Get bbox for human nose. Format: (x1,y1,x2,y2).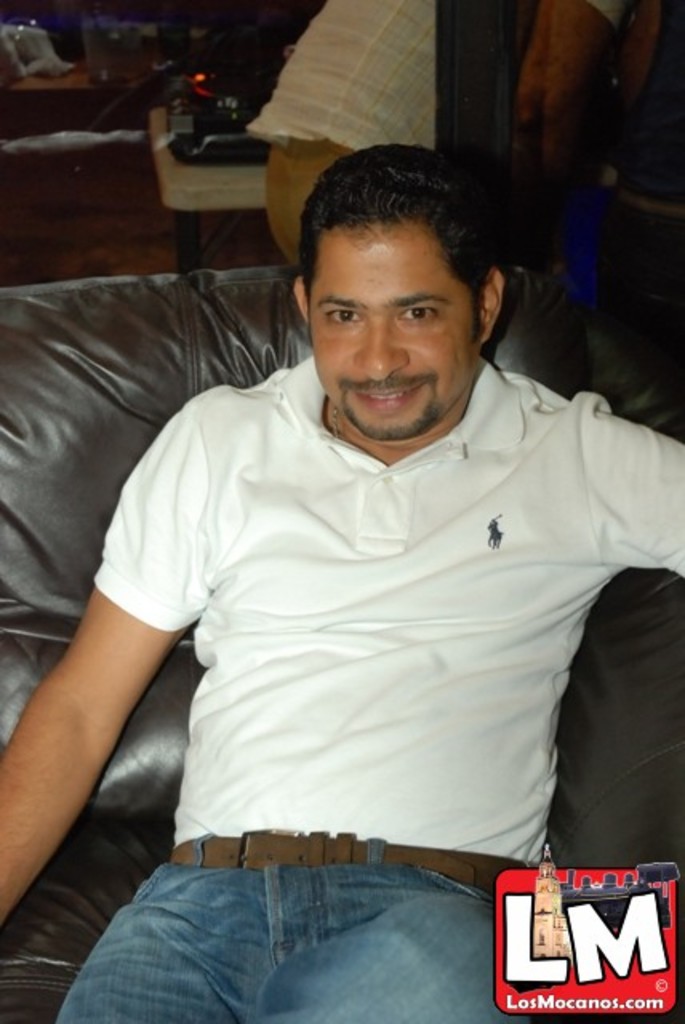
(355,320,407,381).
